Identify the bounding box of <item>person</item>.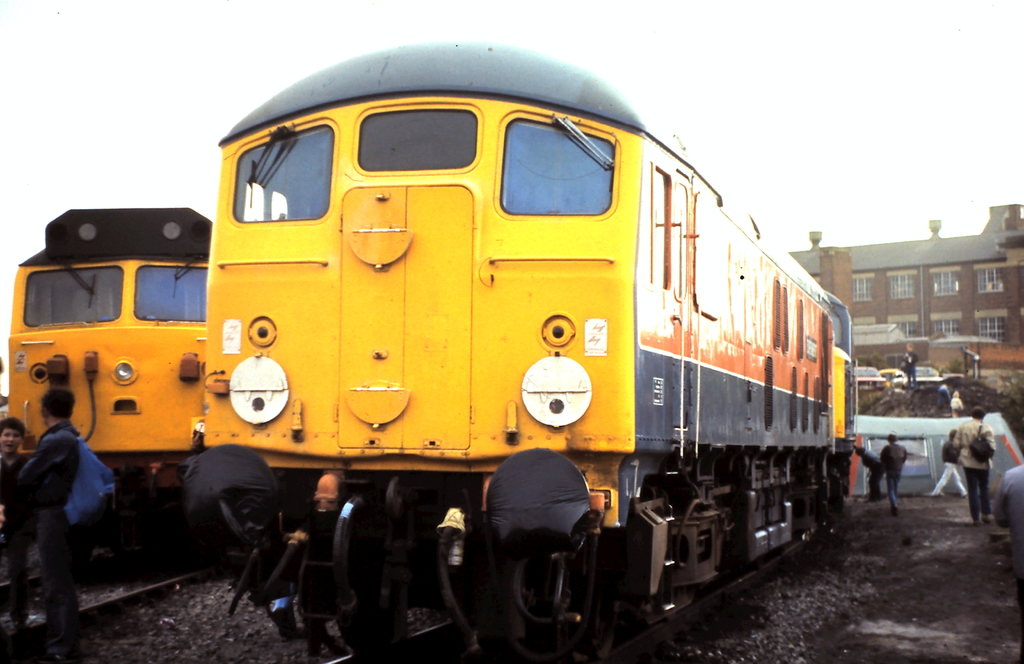
rect(0, 417, 28, 663).
